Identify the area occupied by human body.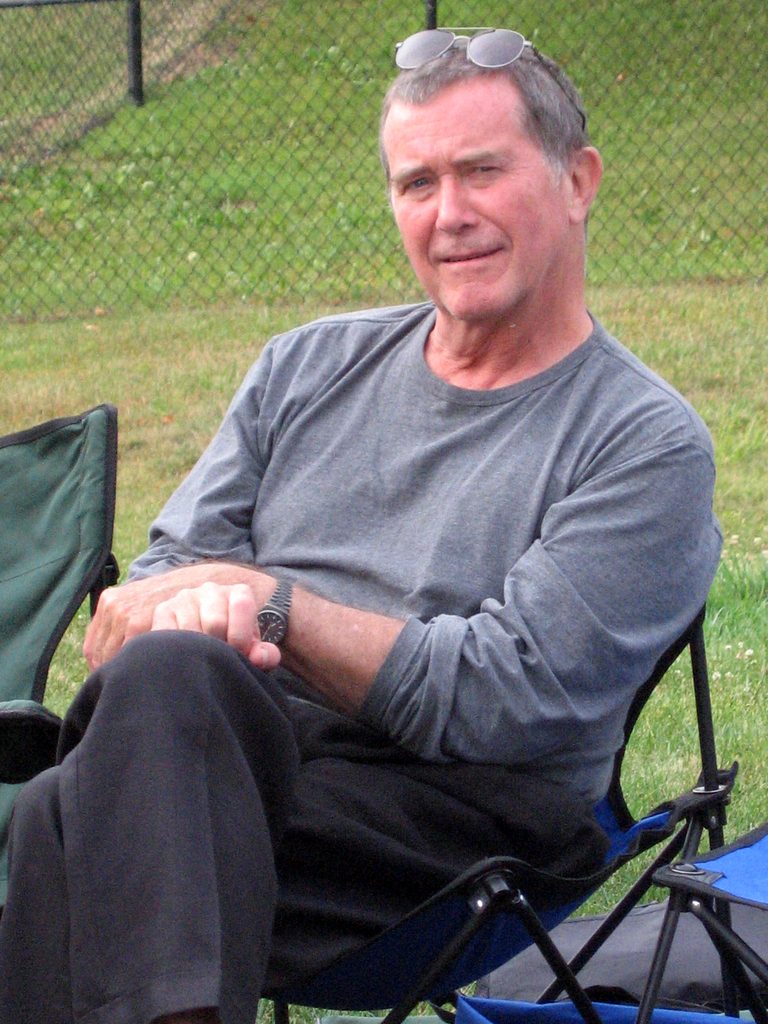
Area: [x1=65, y1=182, x2=756, y2=993].
